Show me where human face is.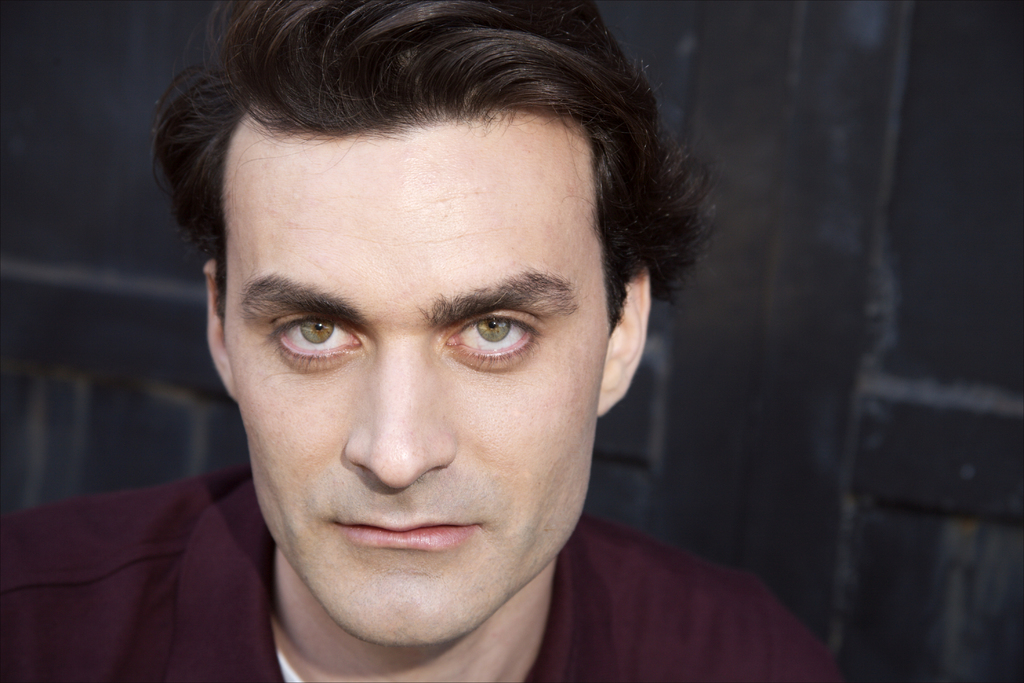
human face is at [x1=225, y1=132, x2=611, y2=648].
